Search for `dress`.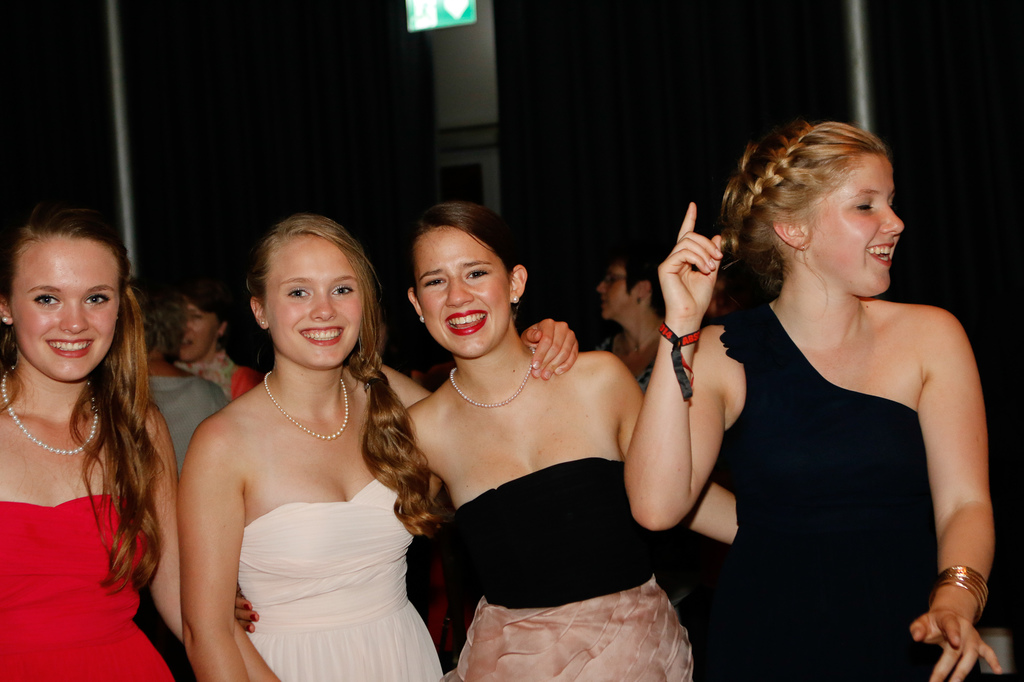
Found at [left=236, top=481, right=444, bottom=681].
